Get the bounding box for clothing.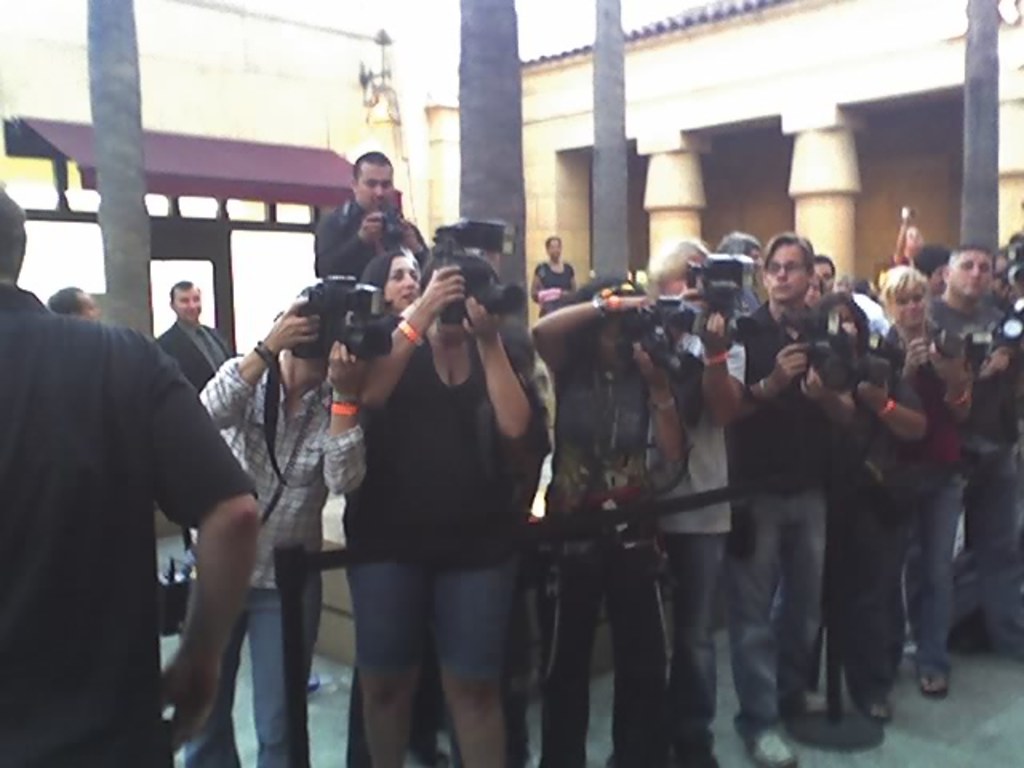
Rect(342, 323, 547, 683).
